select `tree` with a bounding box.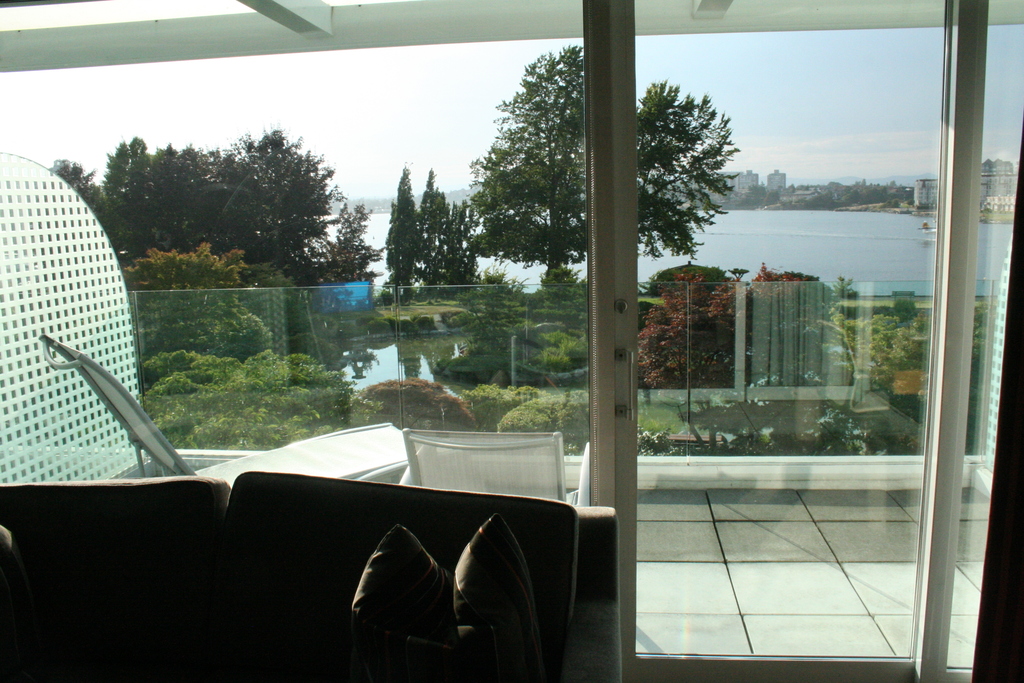
box=[420, 165, 460, 285].
